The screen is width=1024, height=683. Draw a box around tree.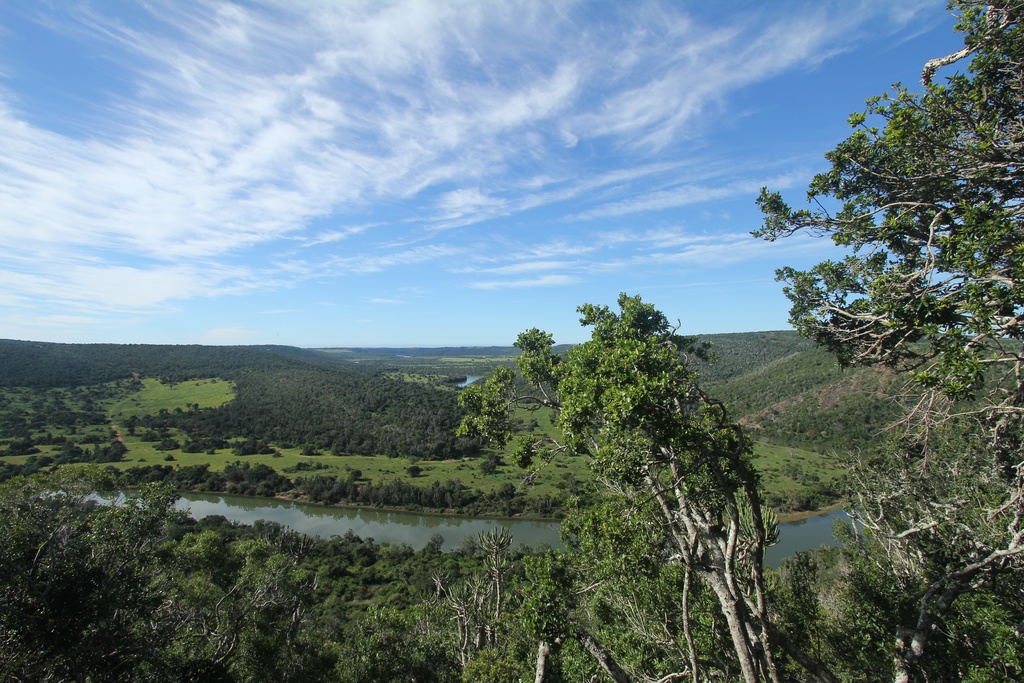
131, 523, 320, 671.
